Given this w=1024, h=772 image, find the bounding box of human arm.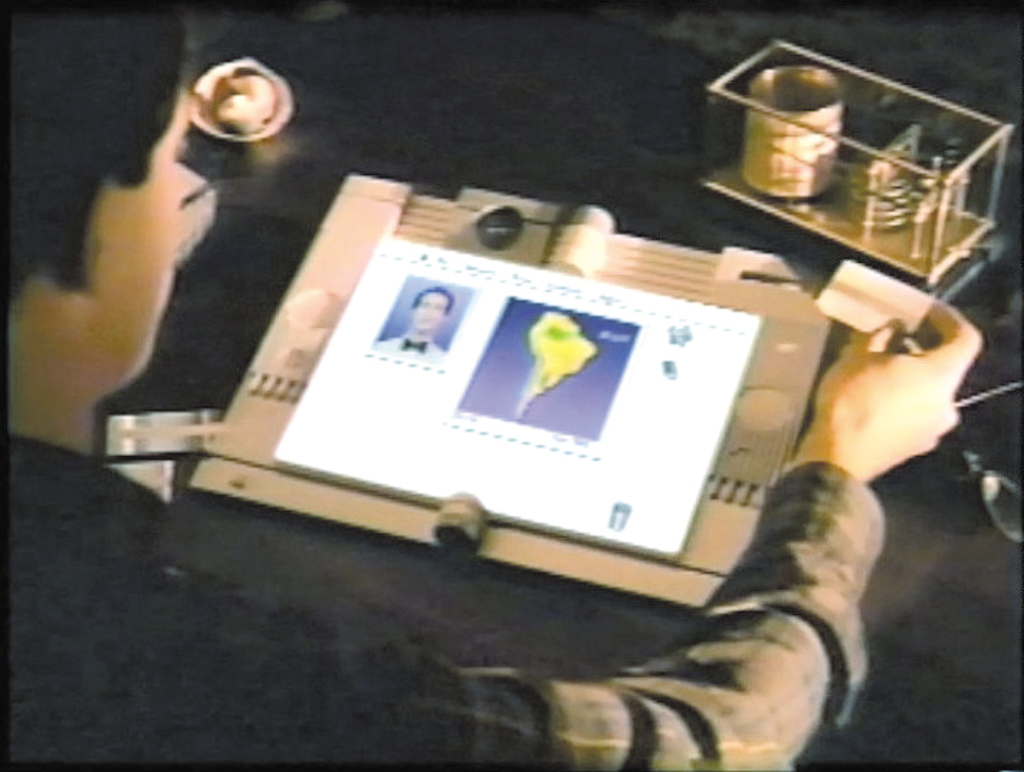
795:296:985:489.
